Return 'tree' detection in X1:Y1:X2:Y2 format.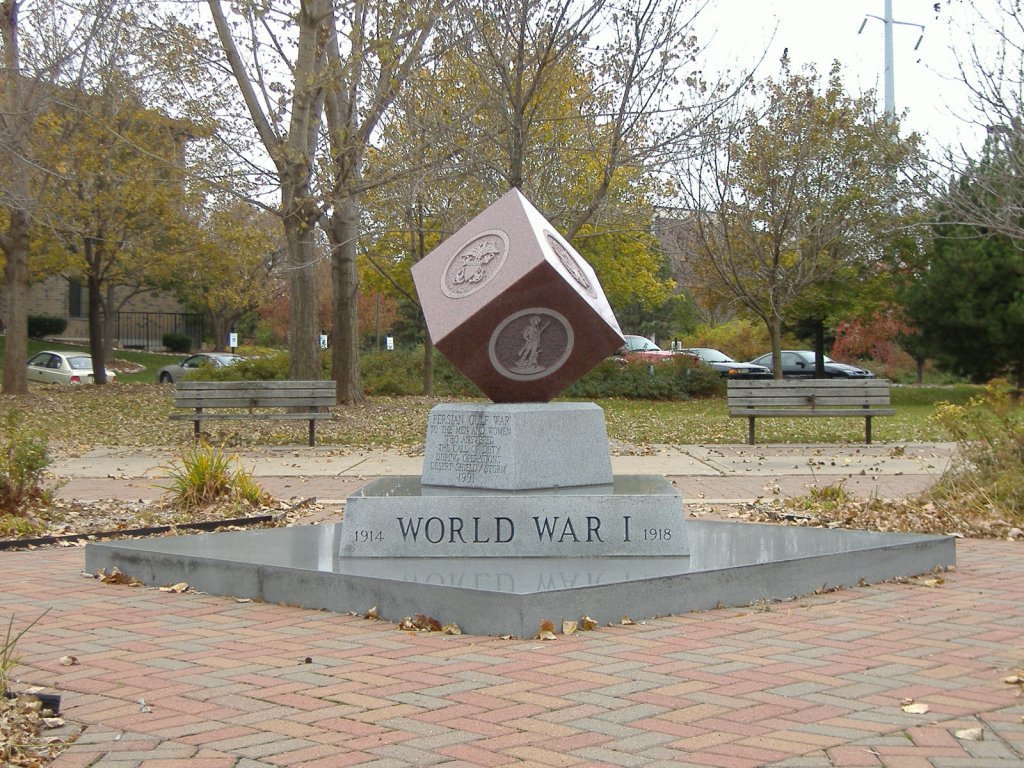
0:93:243:383.
